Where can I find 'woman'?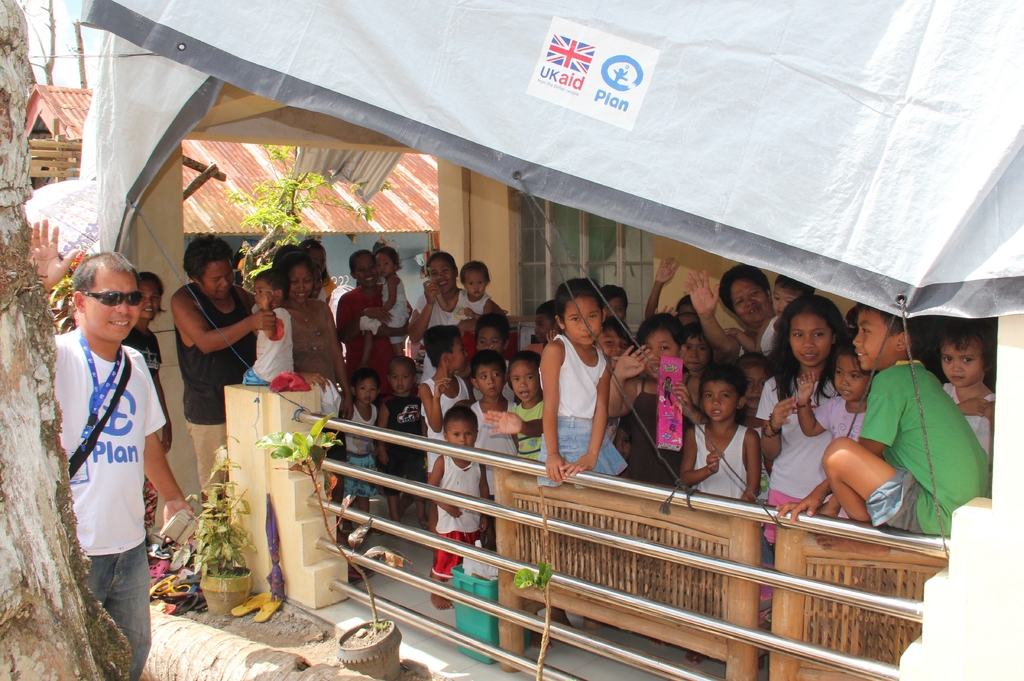
You can find it at [x1=407, y1=253, x2=461, y2=396].
